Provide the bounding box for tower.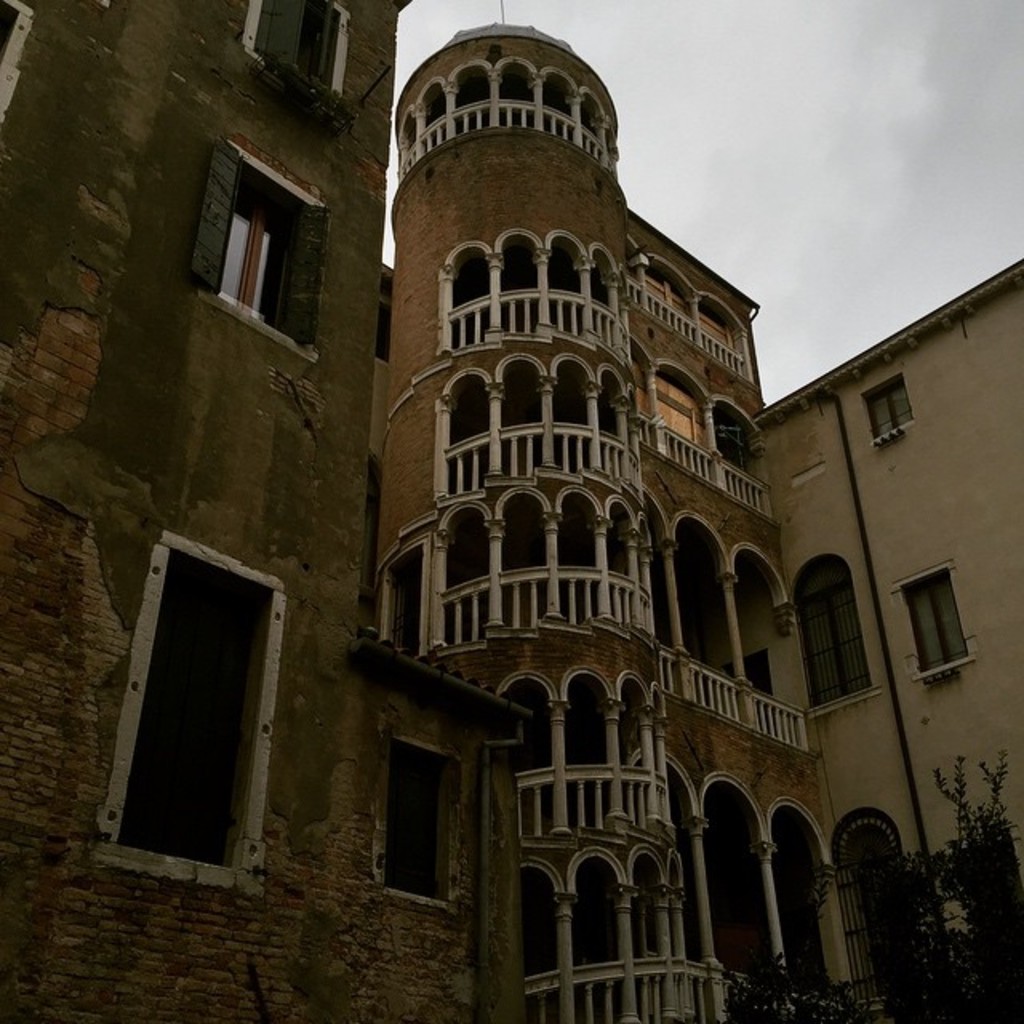
{"left": 371, "top": 10, "right": 890, "bottom": 1022}.
